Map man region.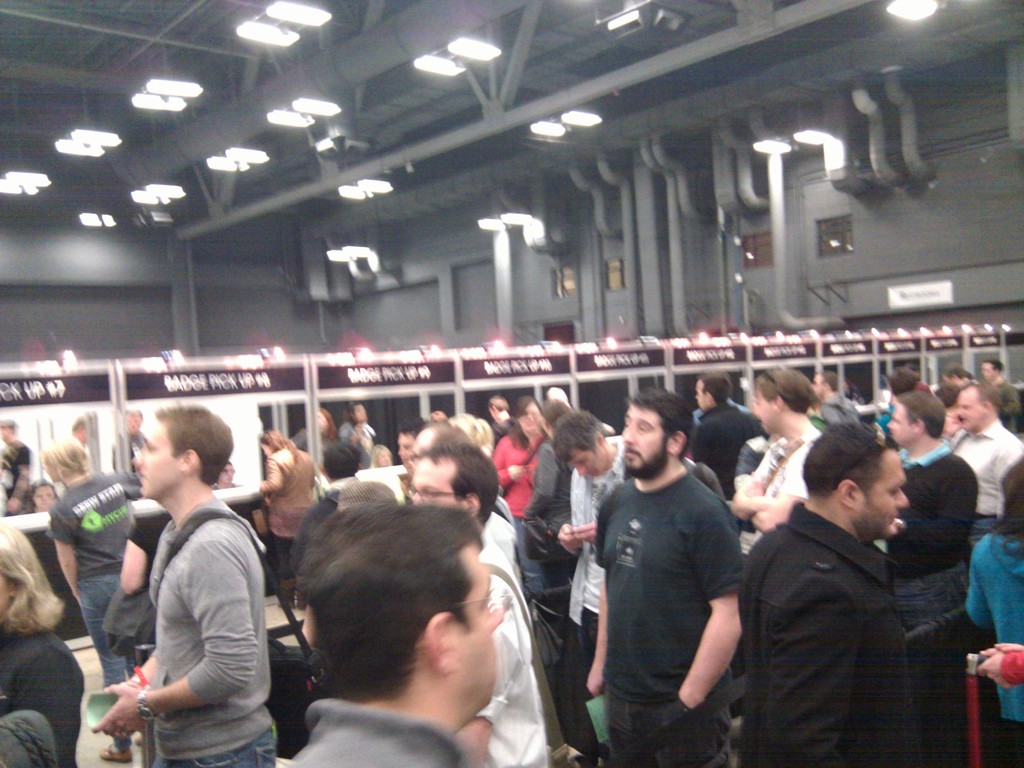
Mapped to box(291, 499, 500, 767).
